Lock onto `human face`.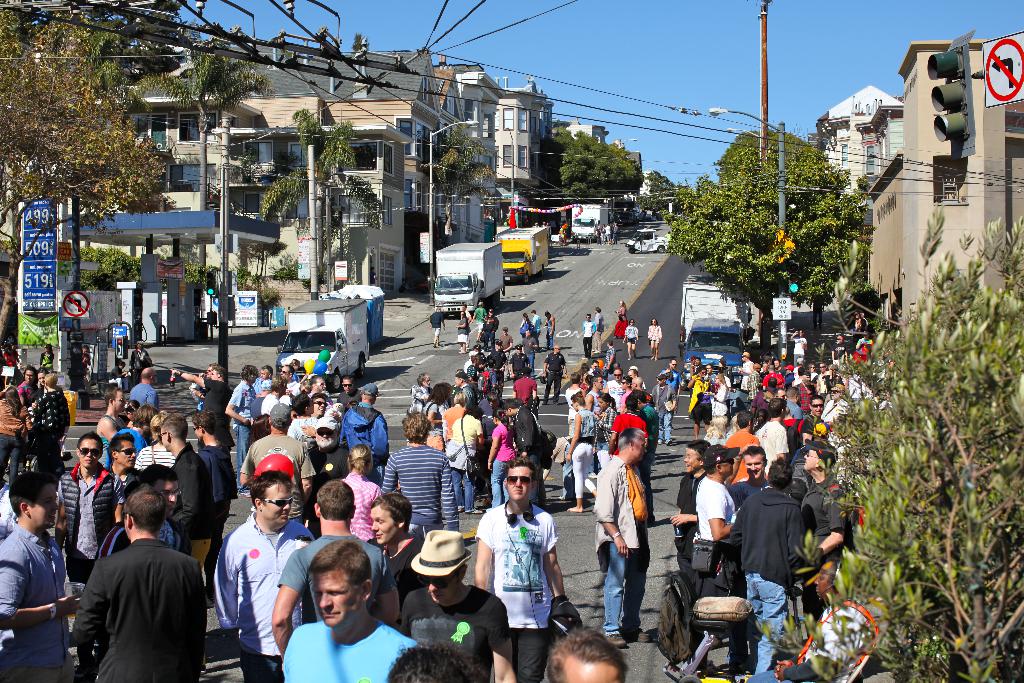
Locked: BBox(651, 318, 657, 326).
